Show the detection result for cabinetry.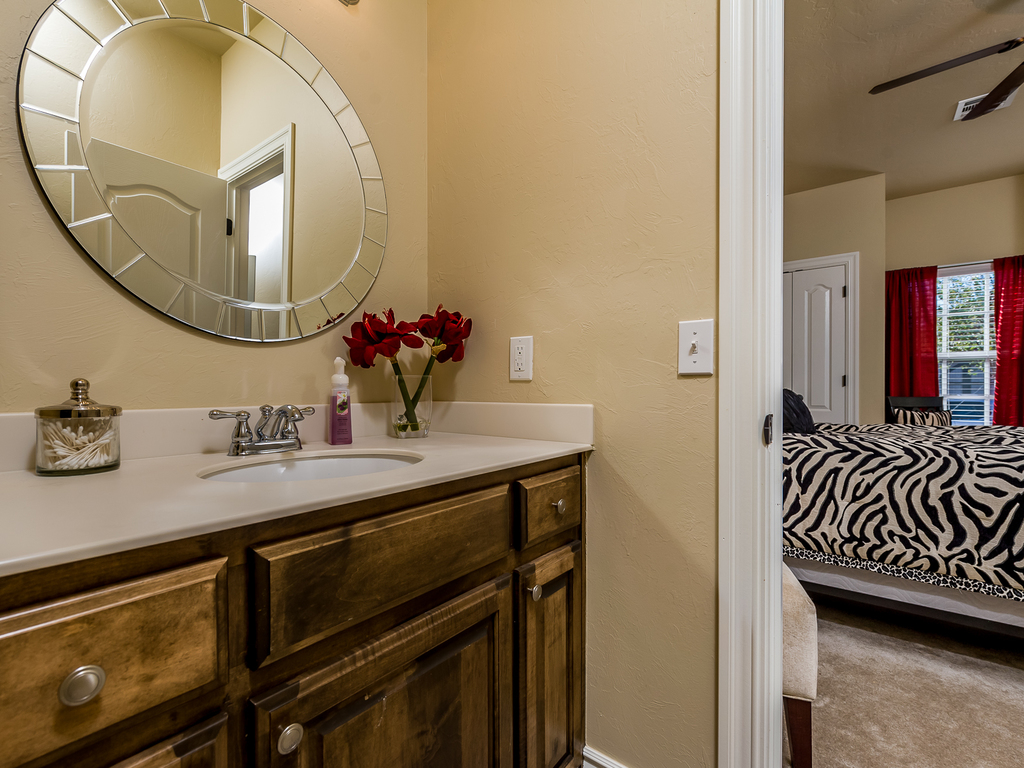
<bbox>8, 365, 547, 767</bbox>.
